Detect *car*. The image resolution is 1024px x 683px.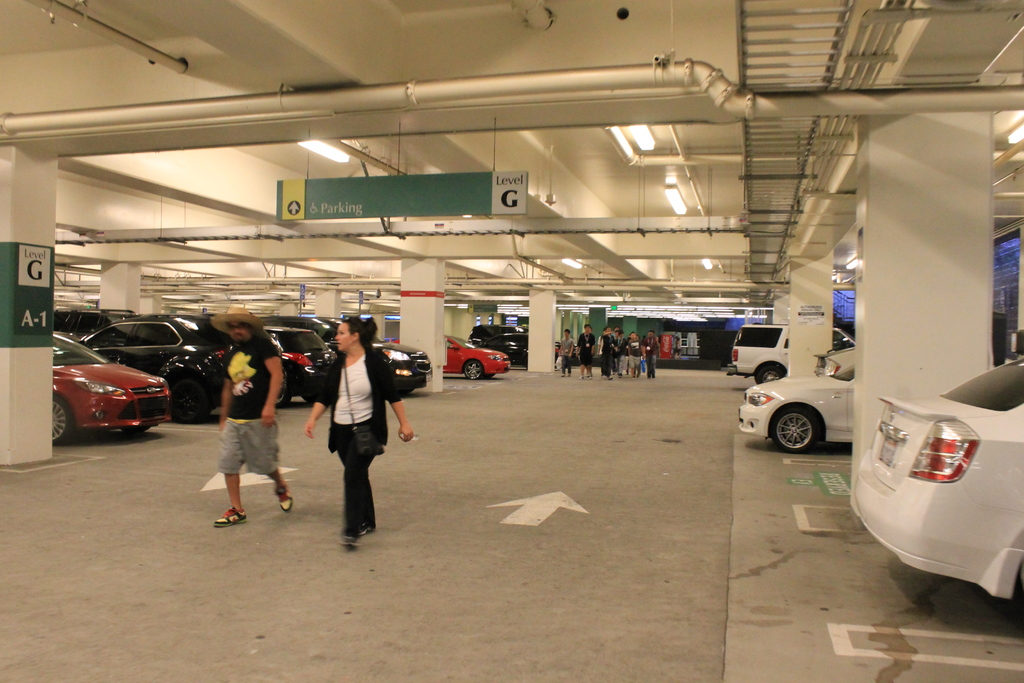
bbox=(445, 333, 514, 385).
